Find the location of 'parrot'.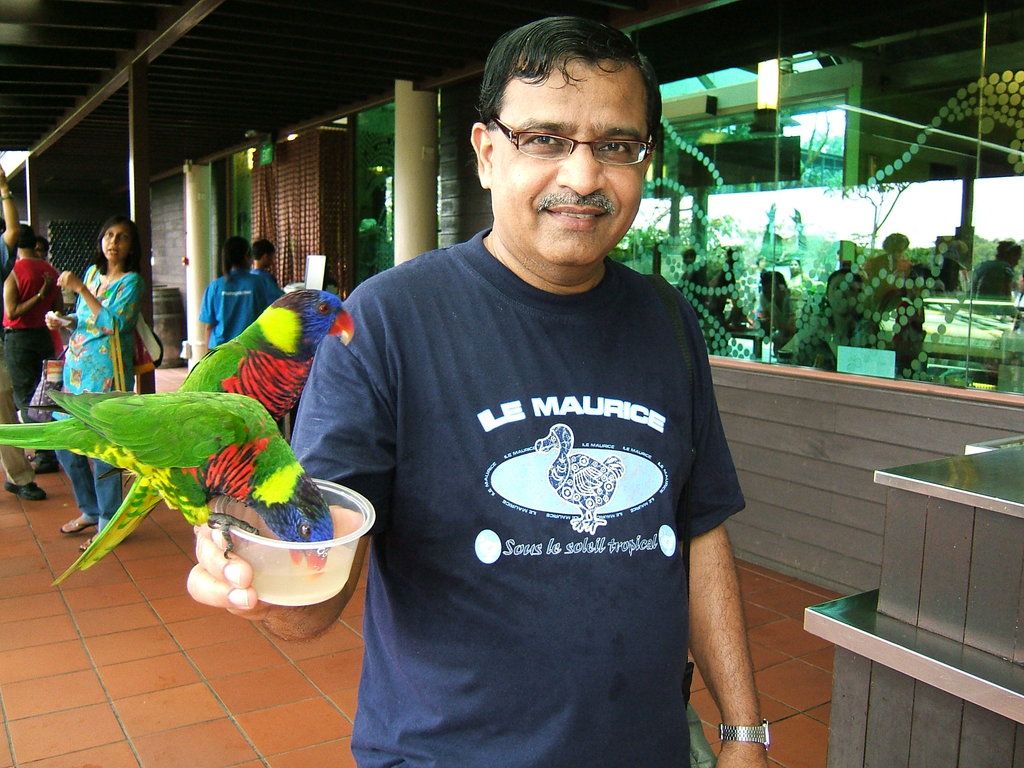
Location: 0 388 337 574.
